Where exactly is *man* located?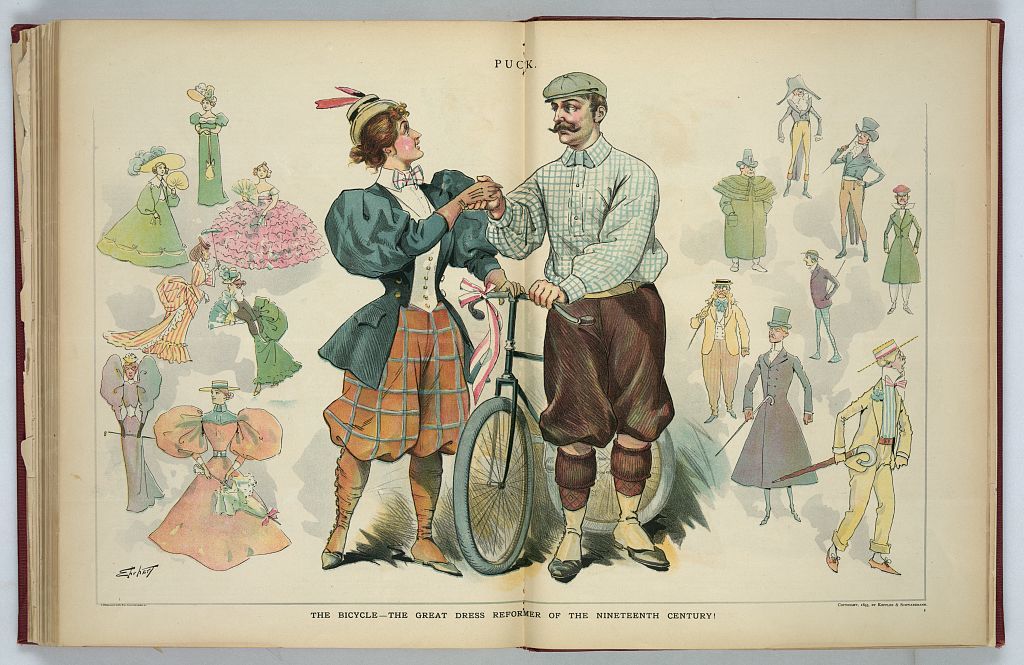
Its bounding box is x1=821 y1=333 x2=919 y2=575.
